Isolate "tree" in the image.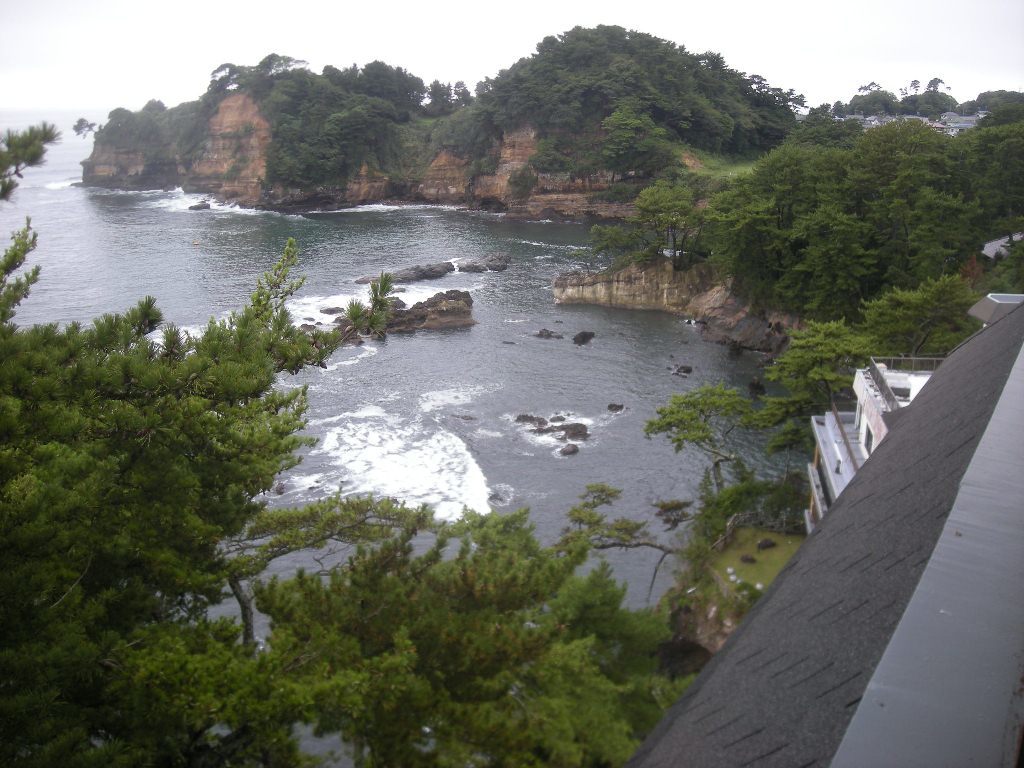
Isolated region: x1=0 y1=113 x2=62 y2=203.
